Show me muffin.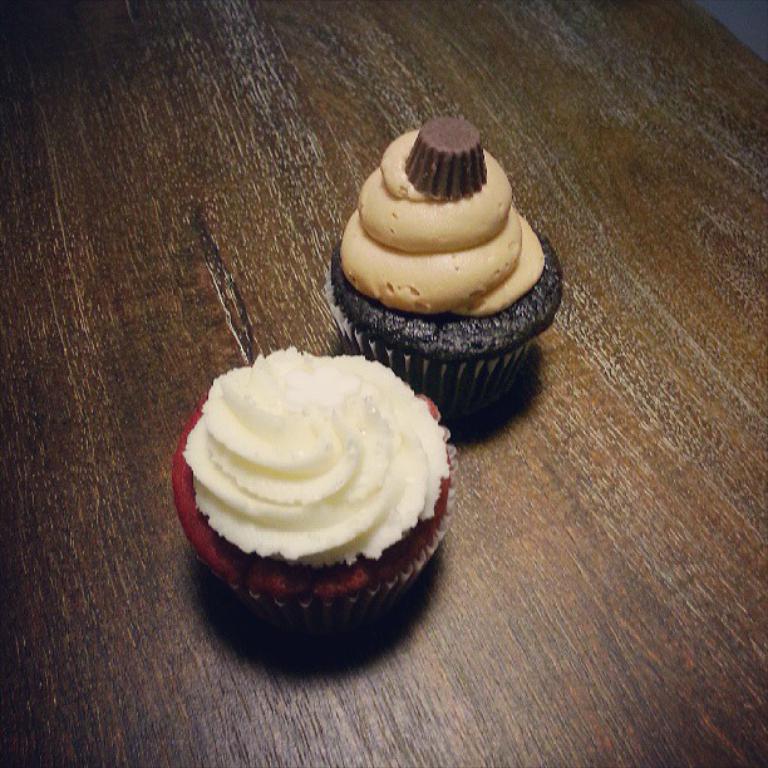
muffin is here: box(168, 345, 458, 640).
